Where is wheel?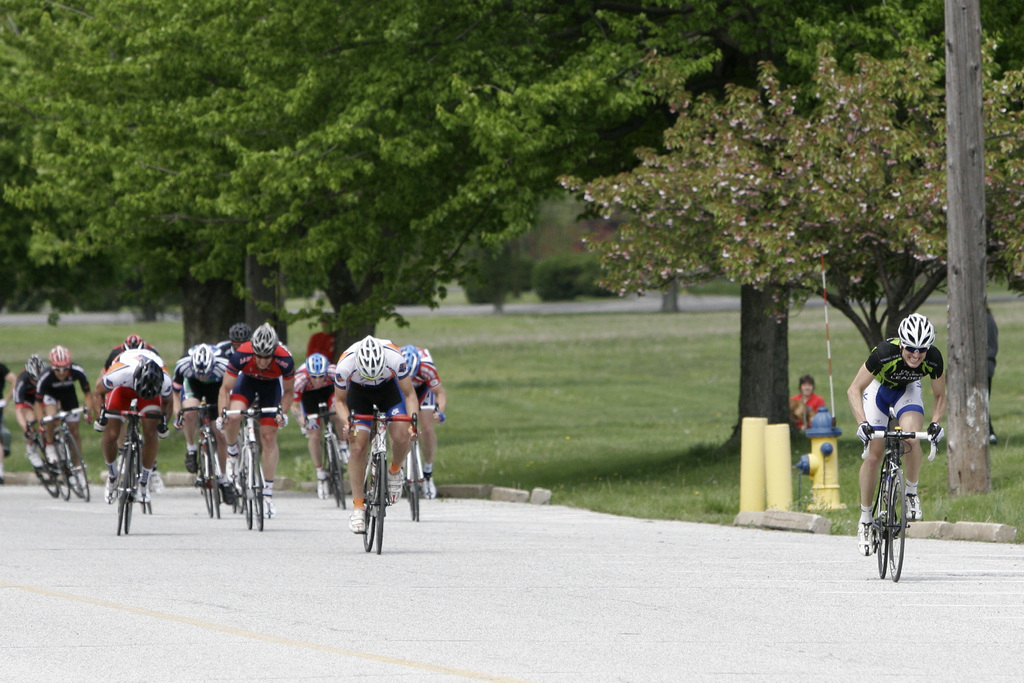
(left=411, top=438, right=422, bottom=521).
